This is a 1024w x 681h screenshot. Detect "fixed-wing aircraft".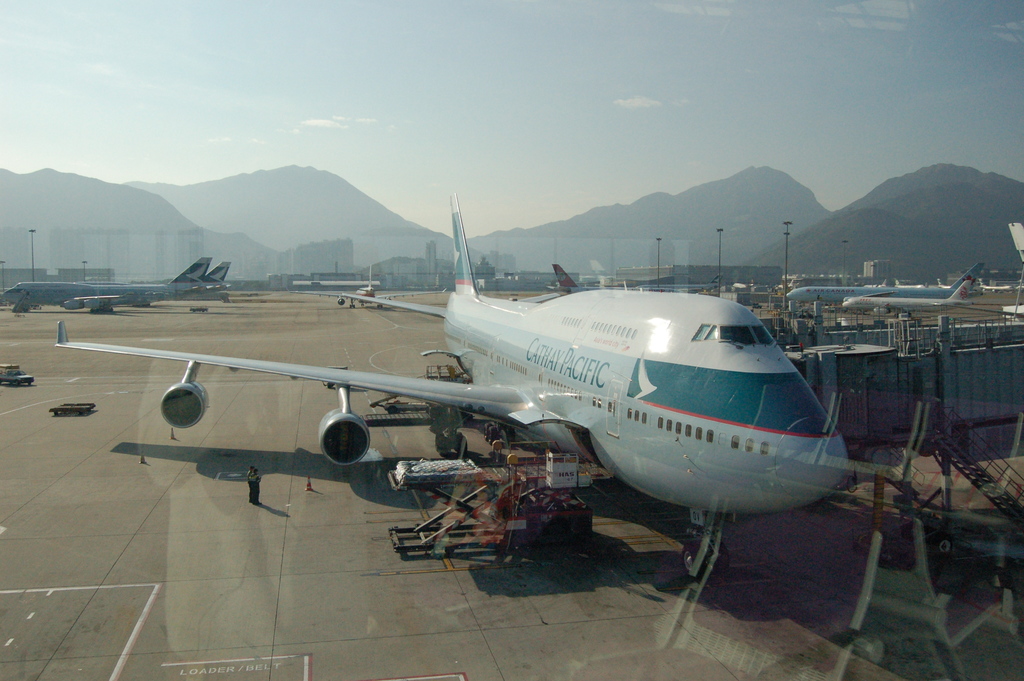
detection(57, 196, 844, 580).
